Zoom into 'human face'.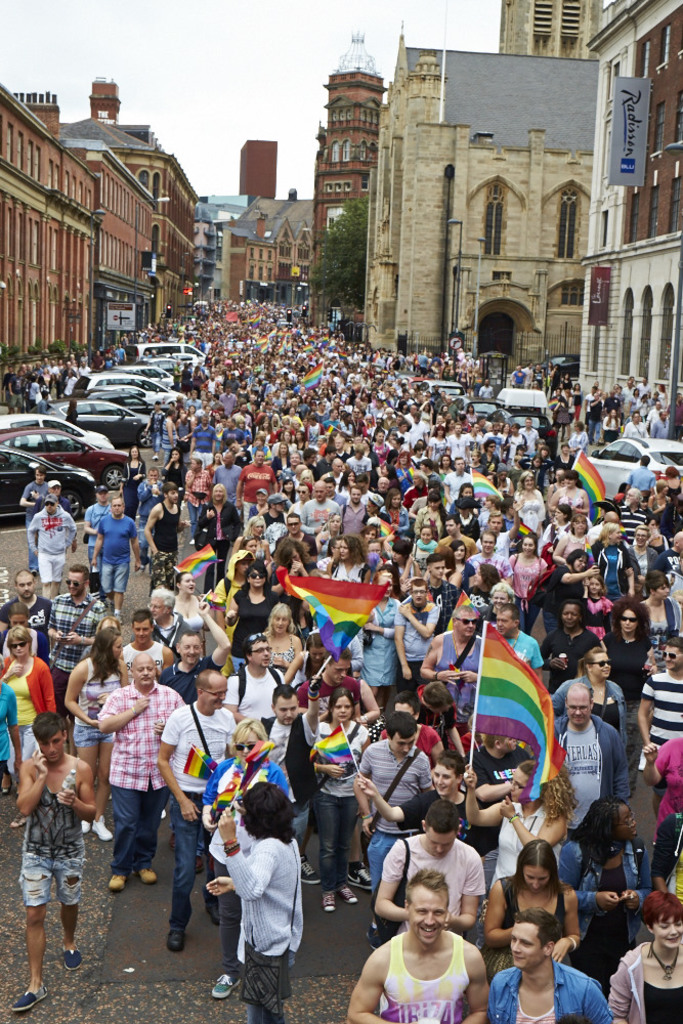
Zoom target: rect(112, 502, 122, 516).
